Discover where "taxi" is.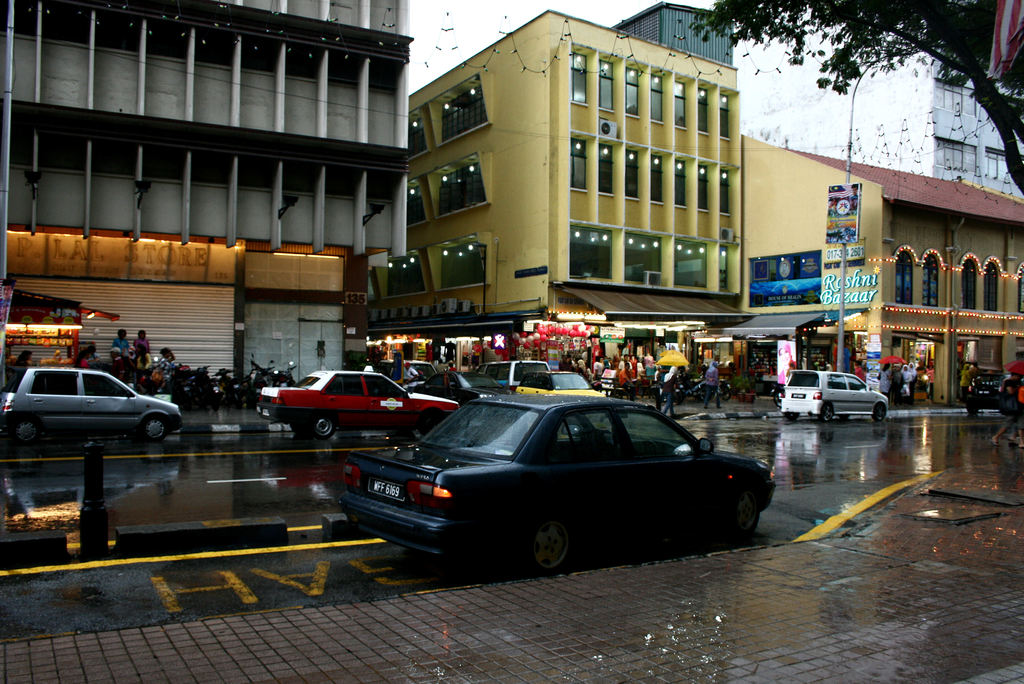
Discovered at locate(511, 370, 608, 401).
